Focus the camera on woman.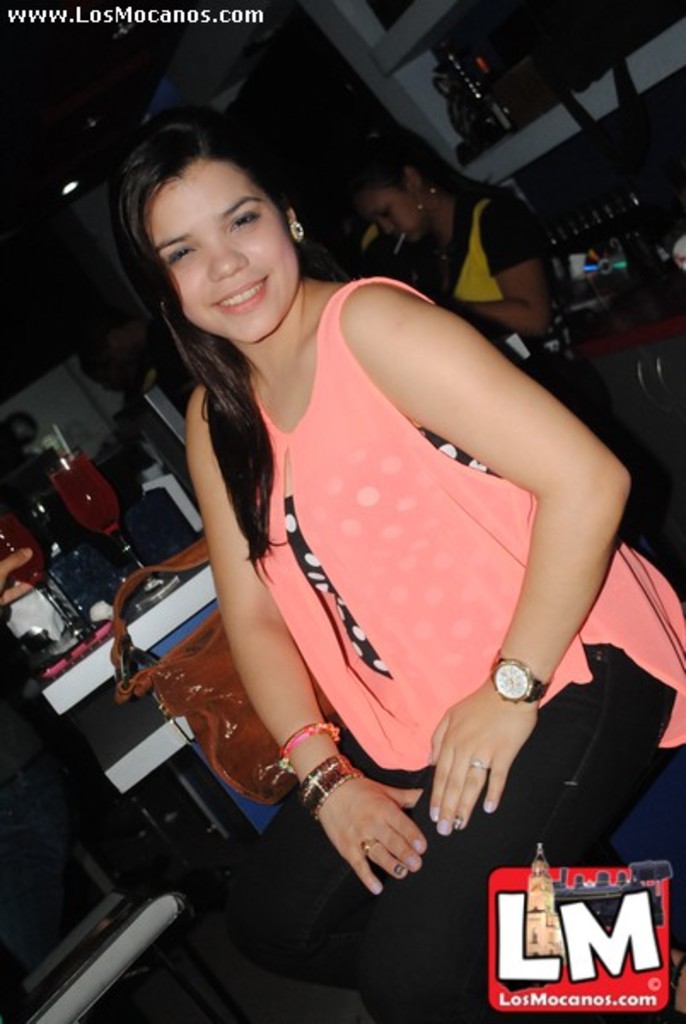
Focus region: (x1=157, y1=106, x2=684, y2=1022).
